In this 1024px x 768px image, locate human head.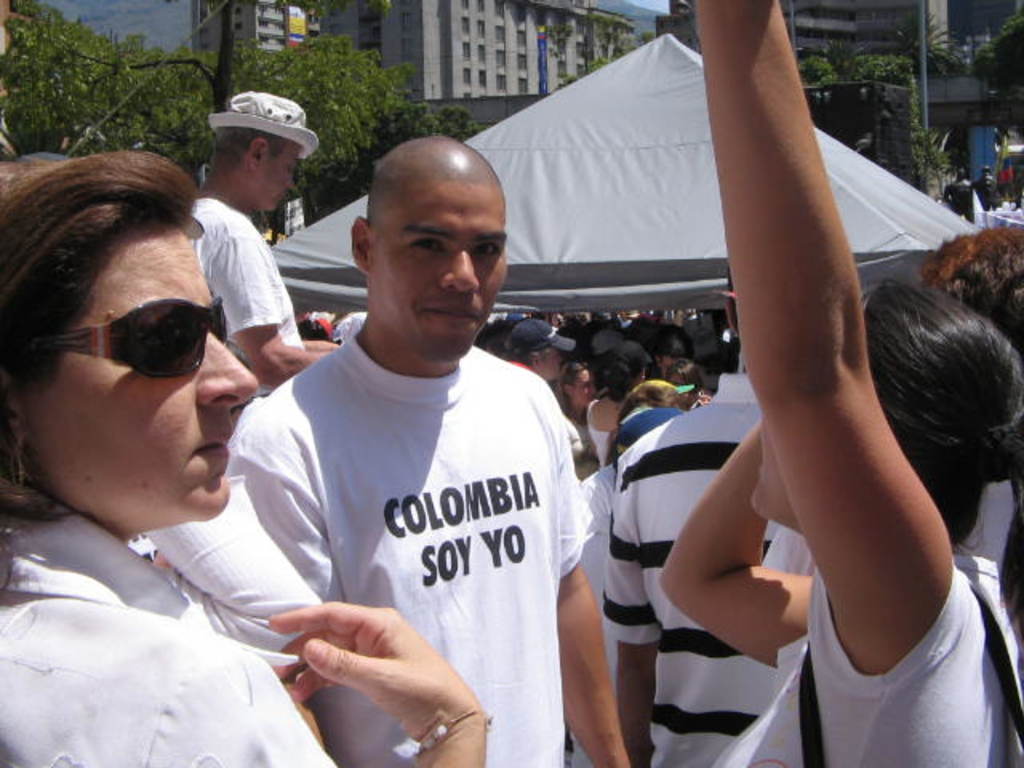
Bounding box: box=[606, 341, 651, 390].
